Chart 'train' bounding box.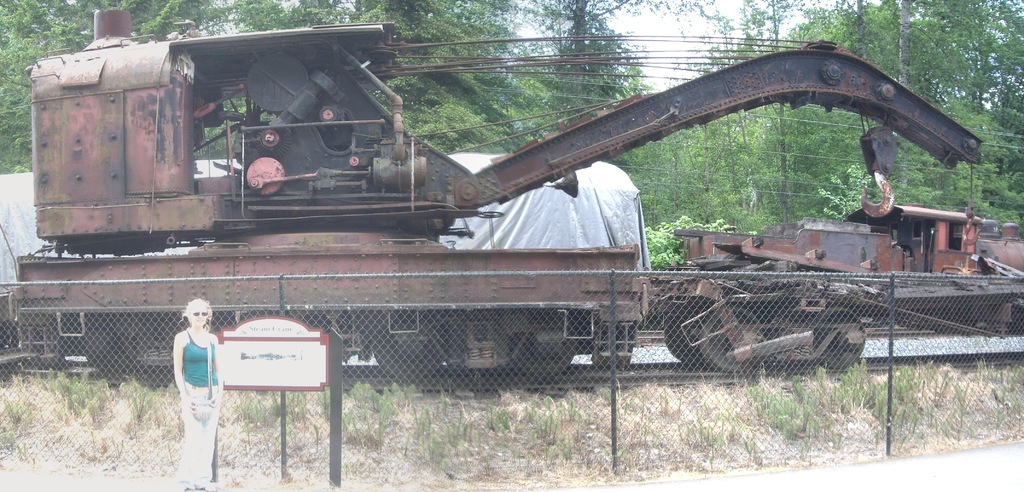
Charted: bbox=(0, 17, 1023, 393).
